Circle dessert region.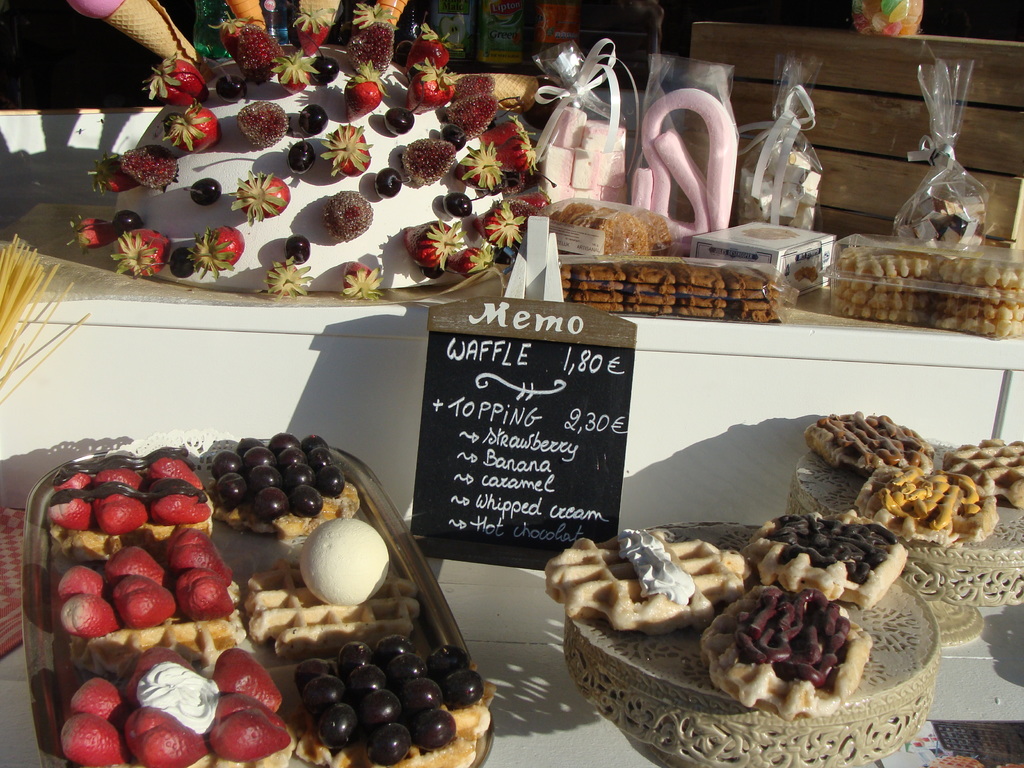
Region: left=301, top=437, right=331, bottom=457.
